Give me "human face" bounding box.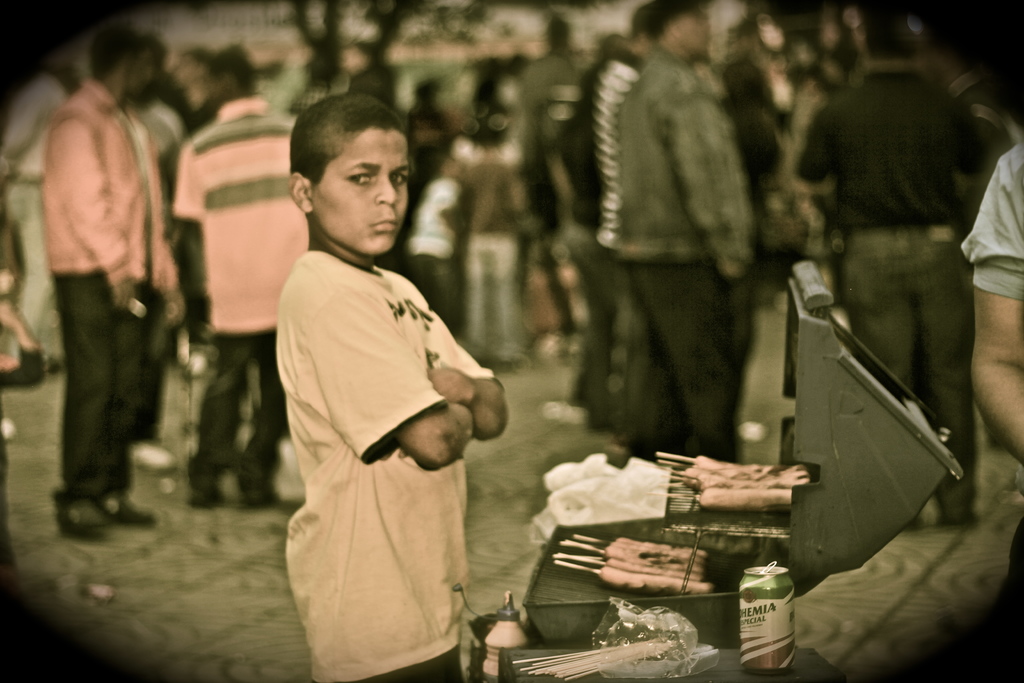
rect(680, 6, 714, 71).
